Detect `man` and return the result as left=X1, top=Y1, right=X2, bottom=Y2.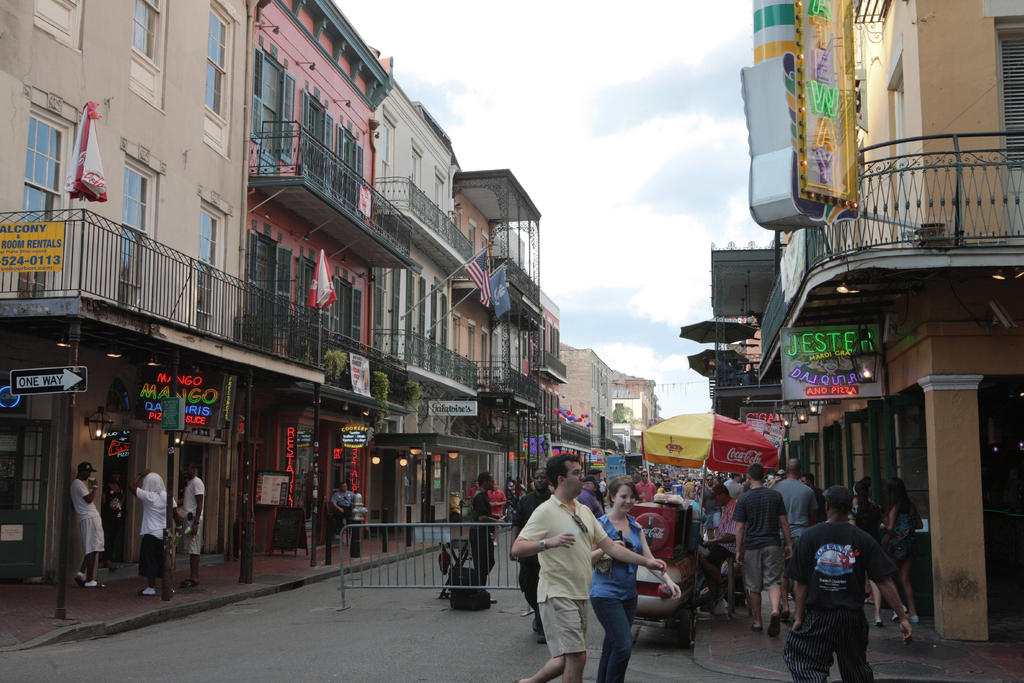
left=588, top=470, right=605, bottom=504.
